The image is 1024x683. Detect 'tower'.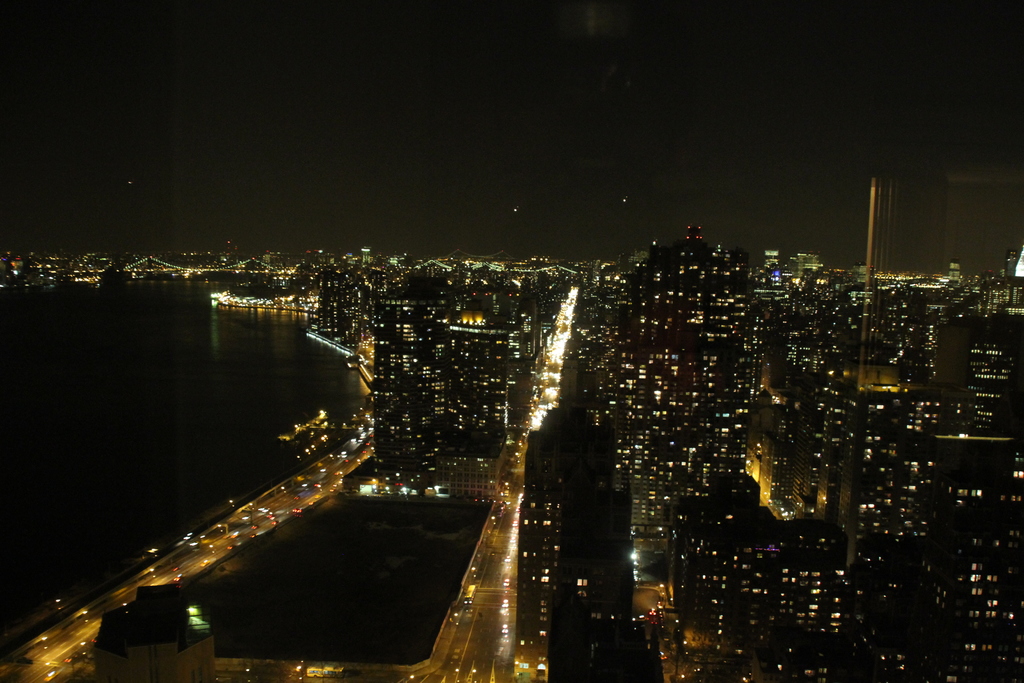
Detection: l=504, t=416, r=591, b=673.
